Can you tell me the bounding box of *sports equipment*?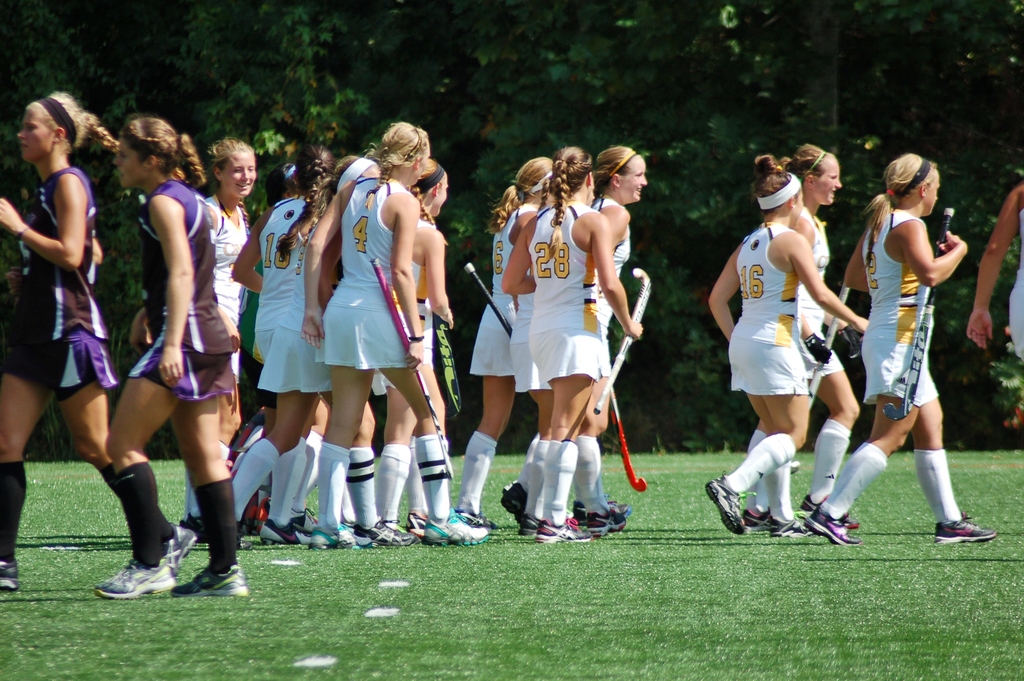
[806,279,852,413].
